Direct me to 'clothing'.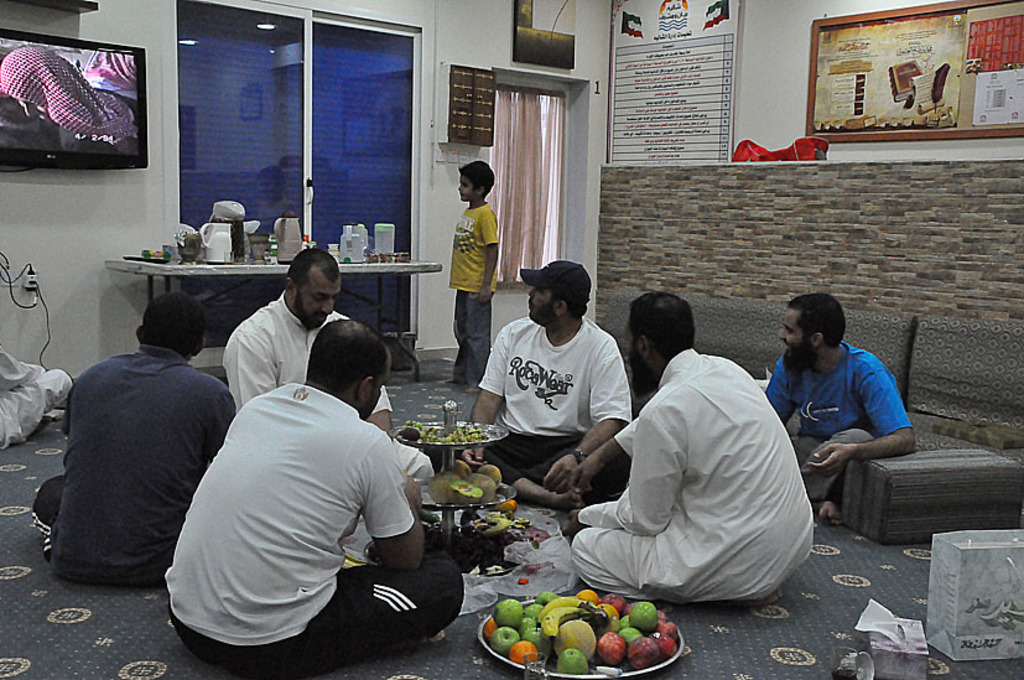
Direction: <box>752,337,910,505</box>.
